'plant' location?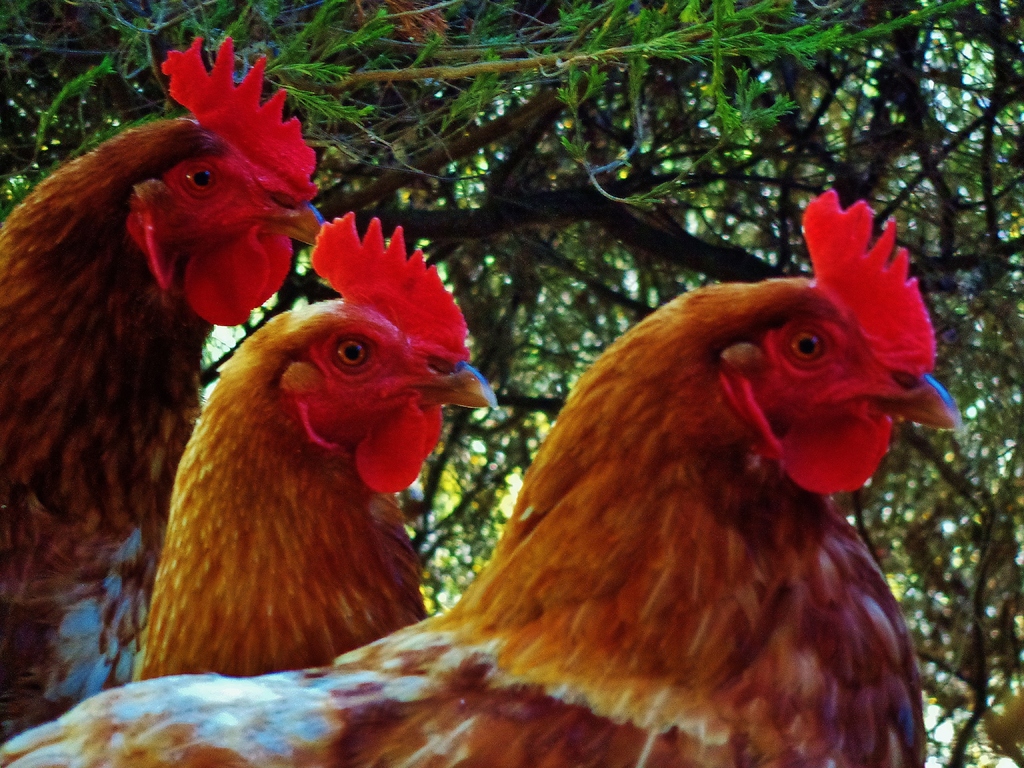
detection(0, 0, 969, 209)
